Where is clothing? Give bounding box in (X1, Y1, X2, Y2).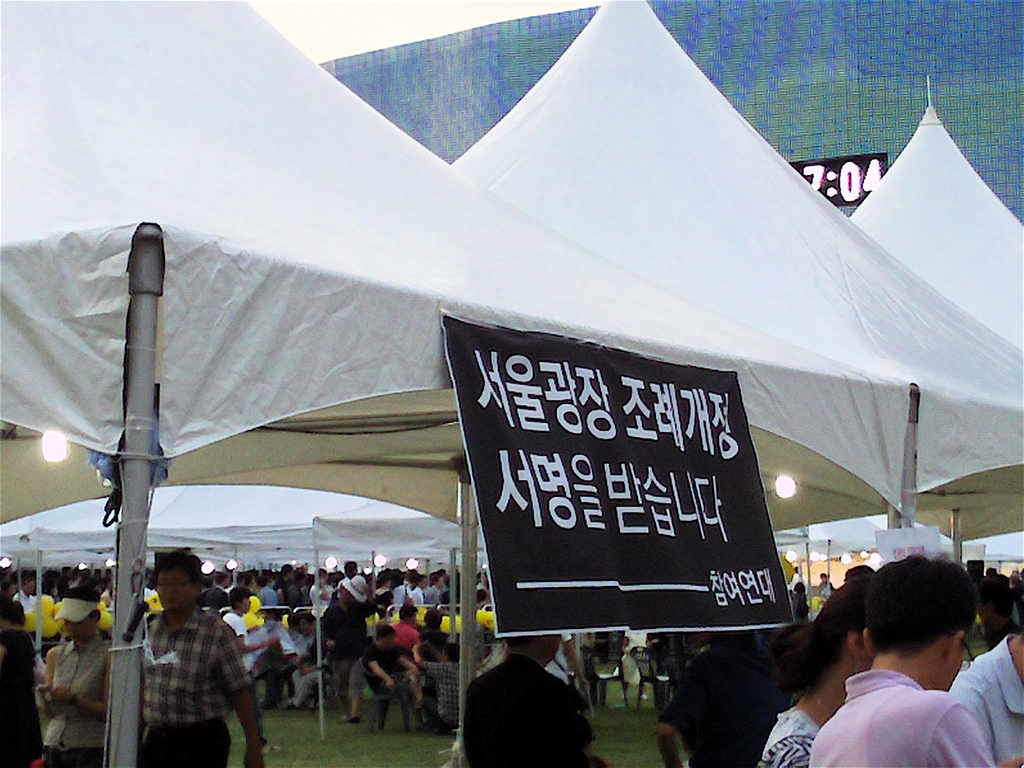
(139, 596, 252, 709).
